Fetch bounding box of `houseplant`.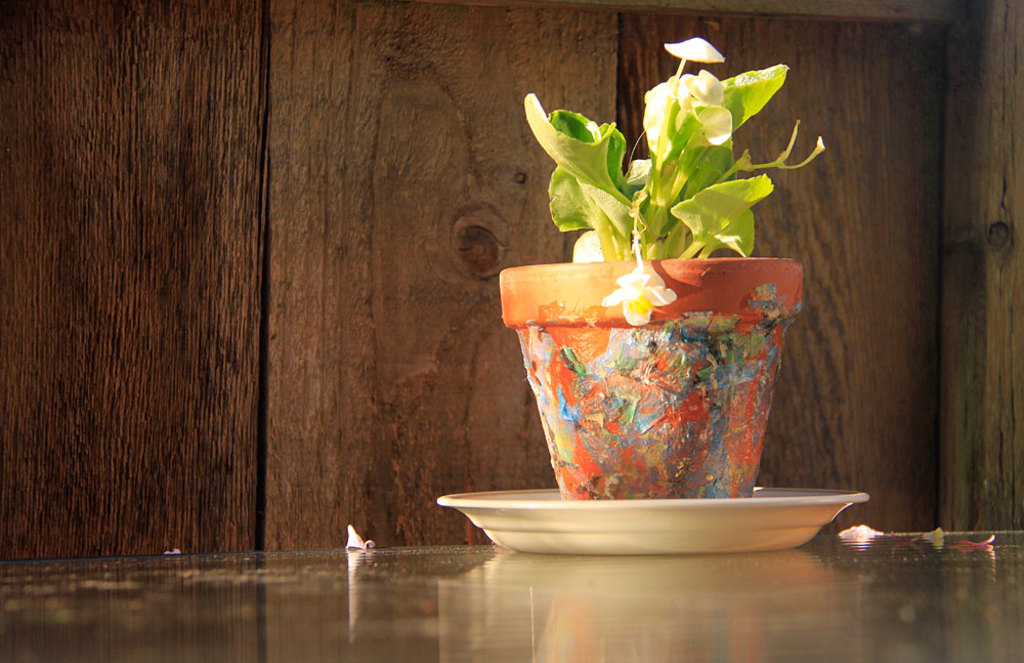
Bbox: region(490, 33, 826, 495).
